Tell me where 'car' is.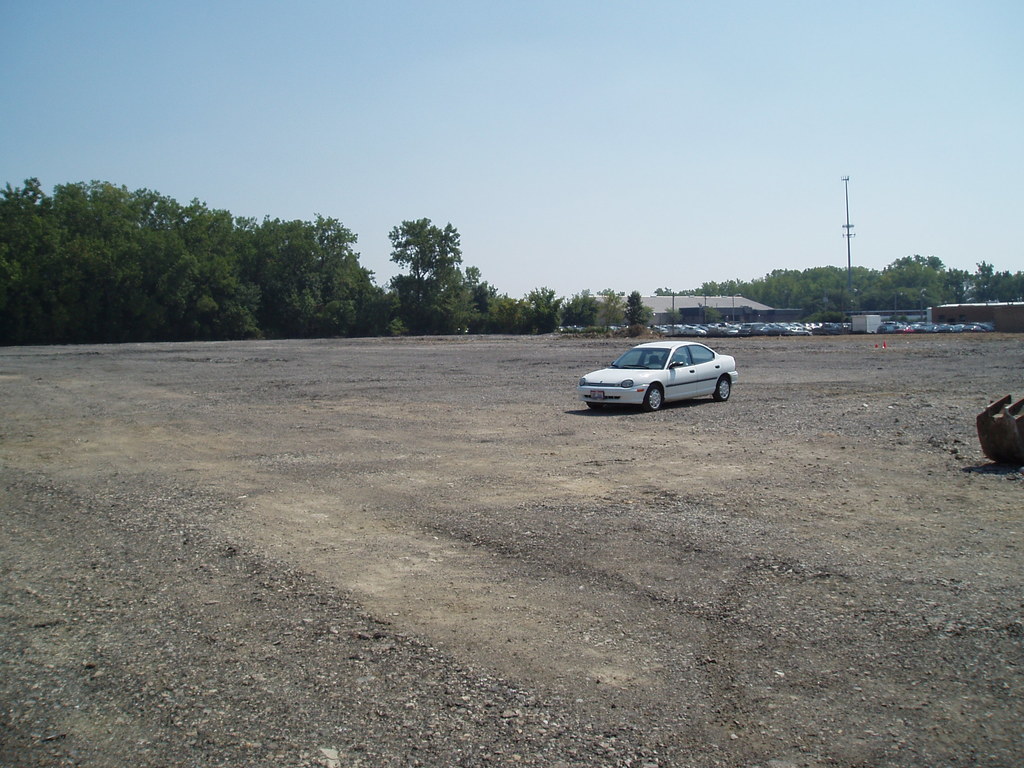
'car' is at detection(578, 340, 737, 415).
